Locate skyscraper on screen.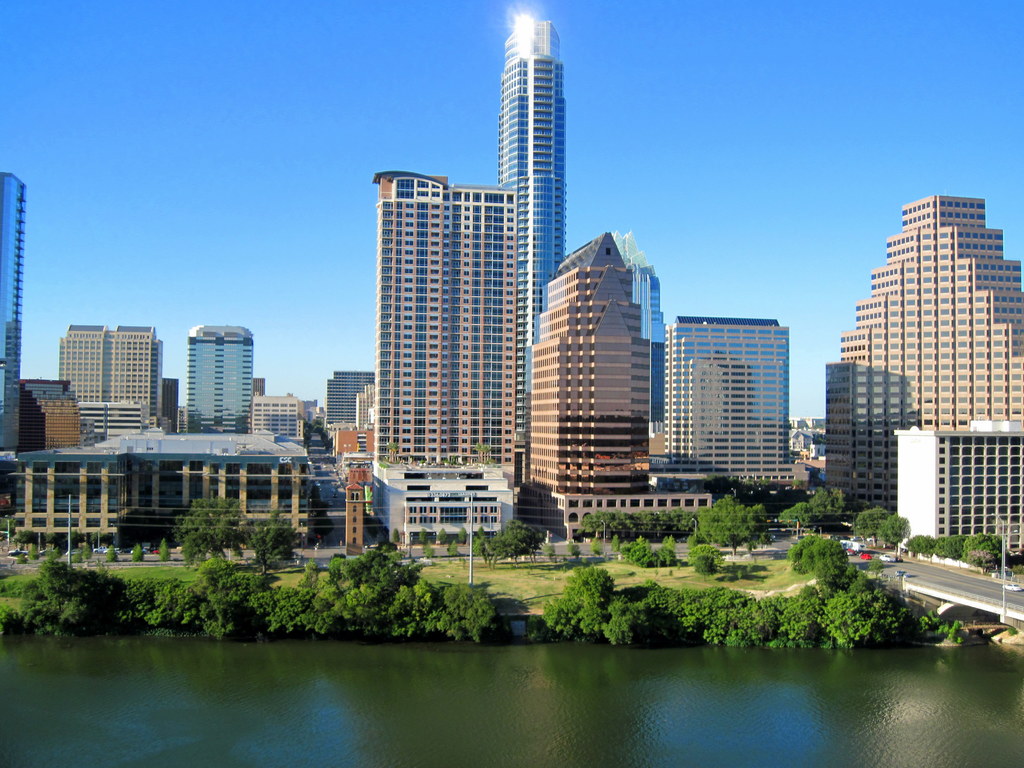
On screen at {"left": 829, "top": 182, "right": 1015, "bottom": 497}.
